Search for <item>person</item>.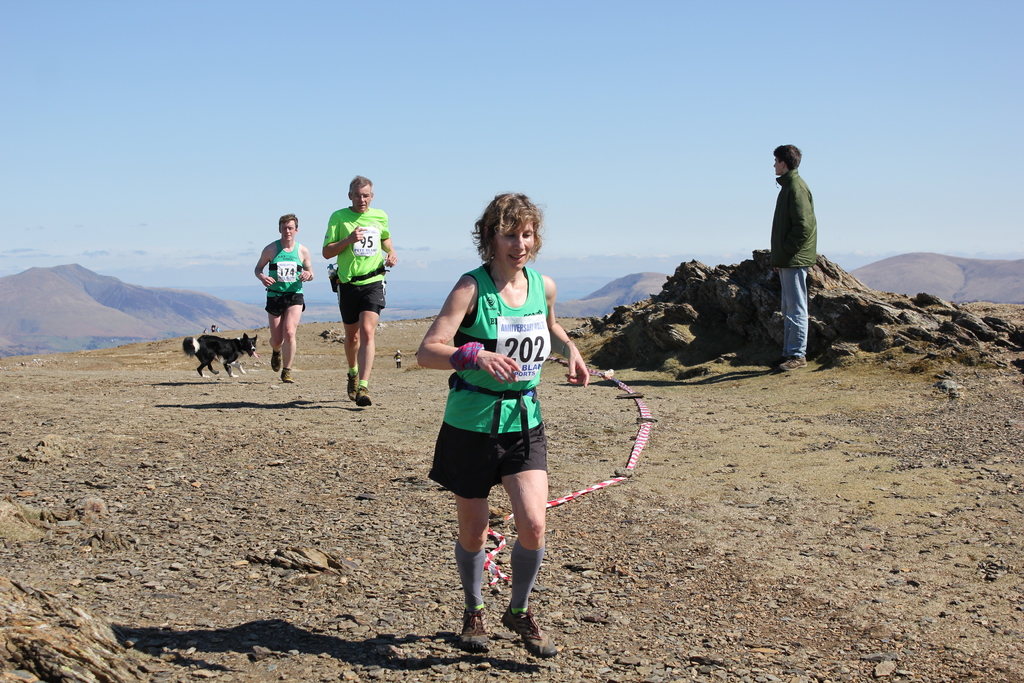
Found at box(321, 170, 394, 402).
